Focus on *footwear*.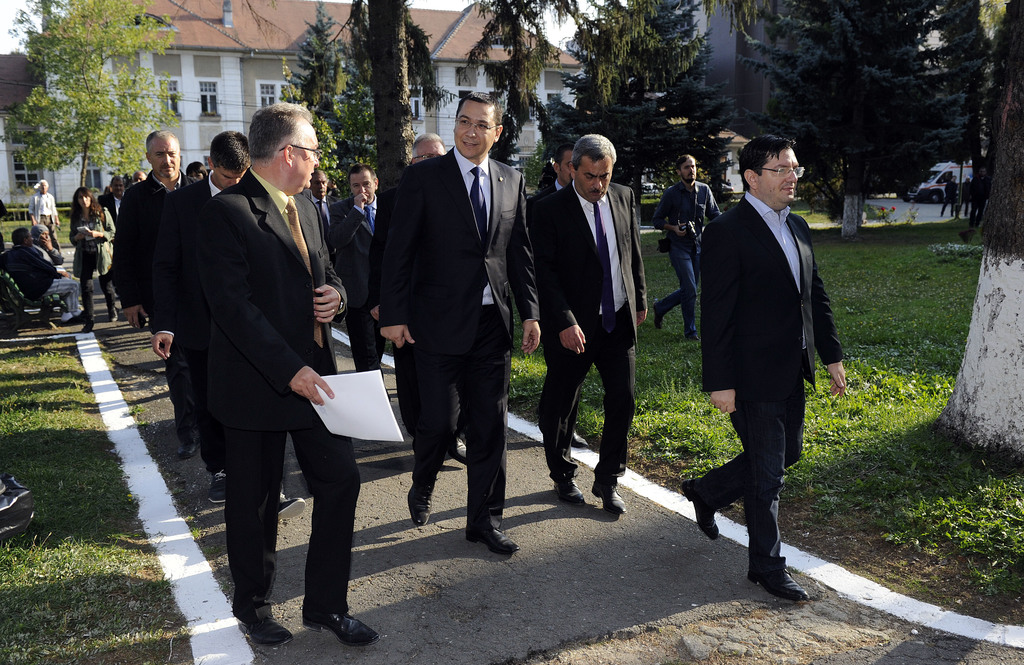
Focused at [x1=278, y1=486, x2=306, y2=517].
